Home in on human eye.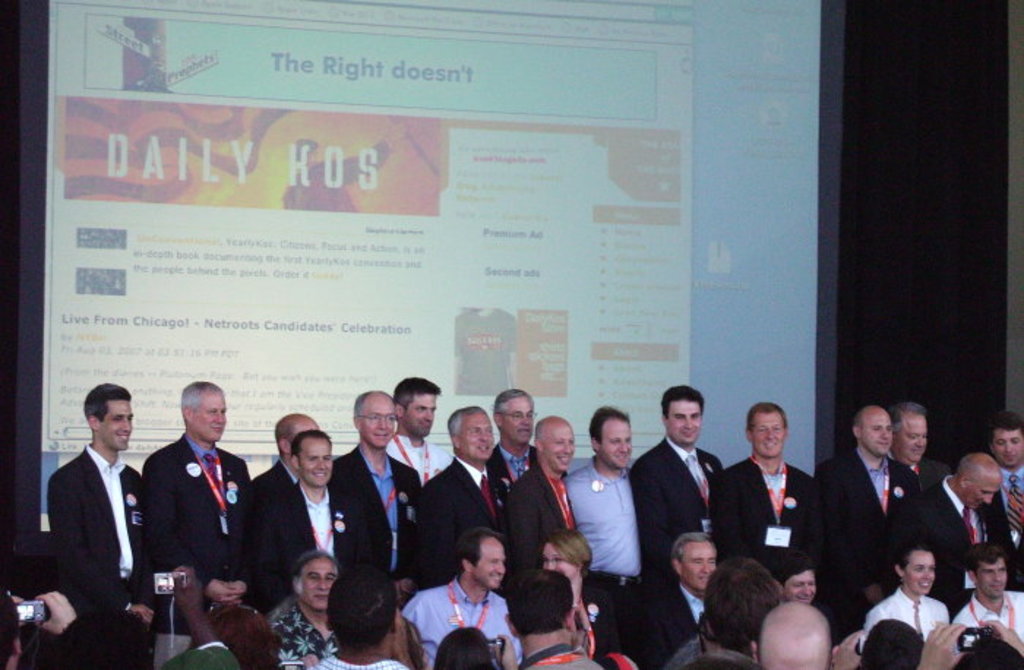
Homed in at [907, 433, 919, 445].
